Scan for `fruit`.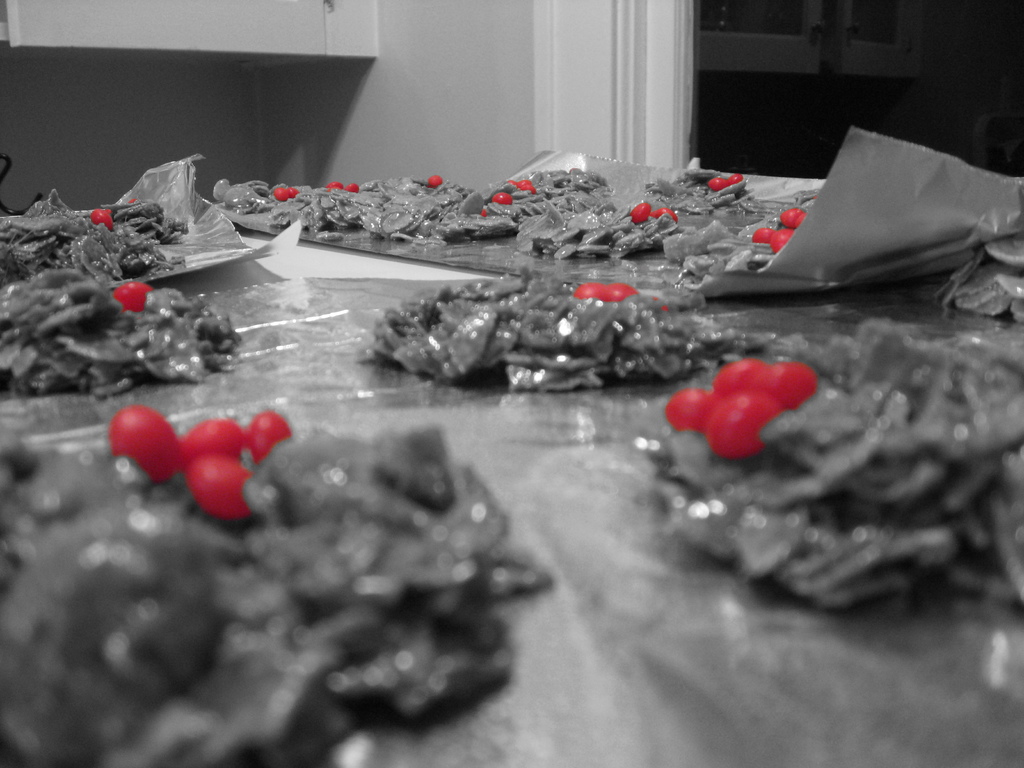
Scan result: crop(752, 227, 774, 244).
